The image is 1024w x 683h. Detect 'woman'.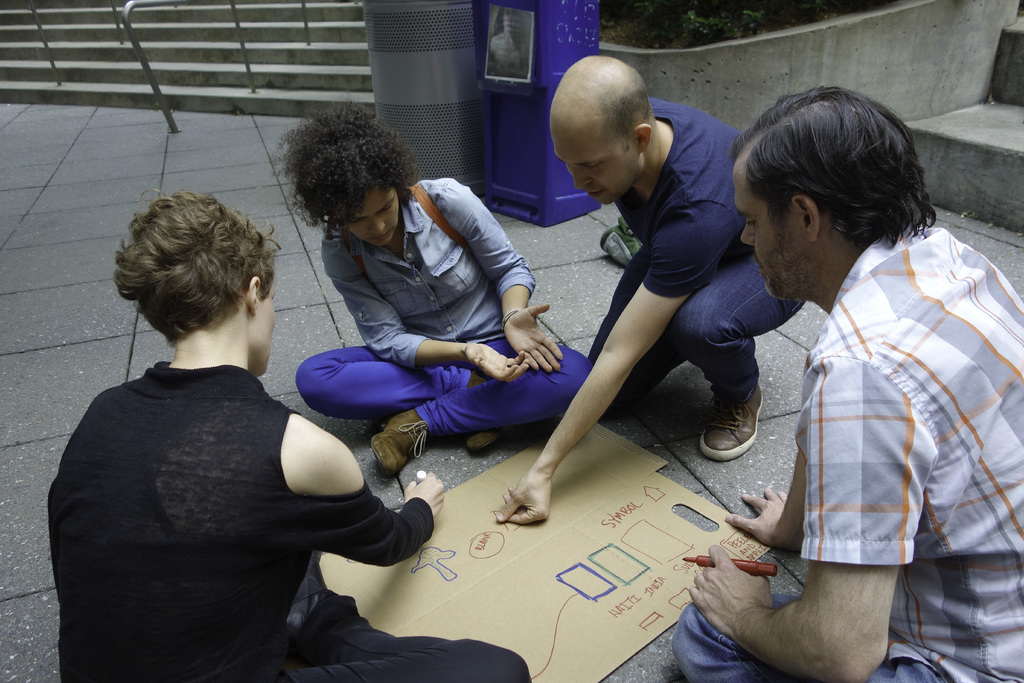
Detection: rect(274, 89, 598, 475).
